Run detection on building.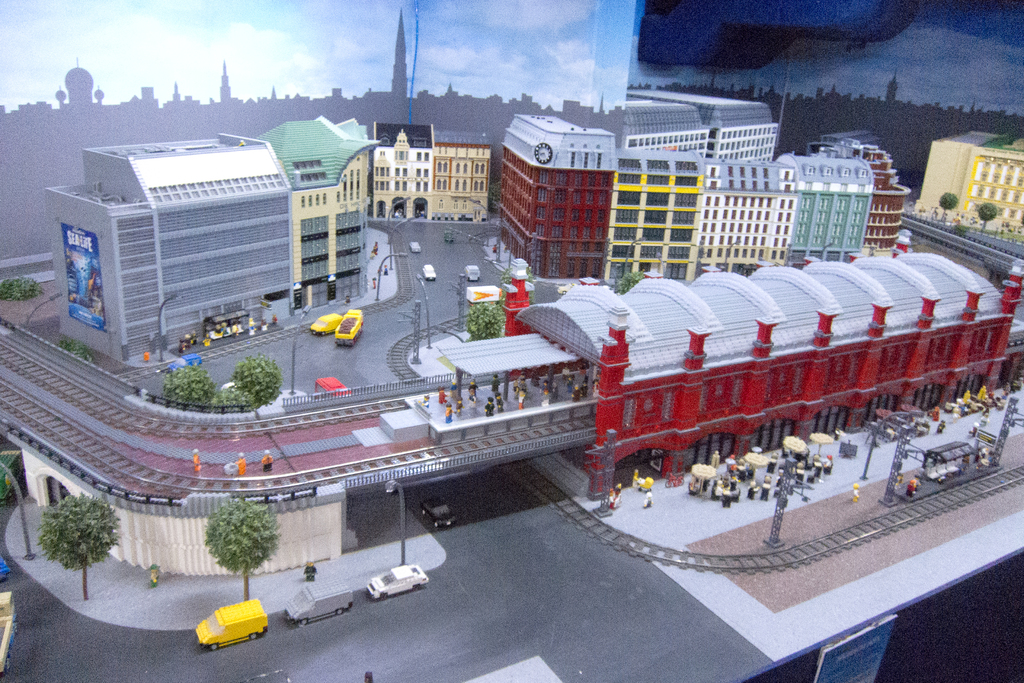
Result: 502, 115, 906, 277.
